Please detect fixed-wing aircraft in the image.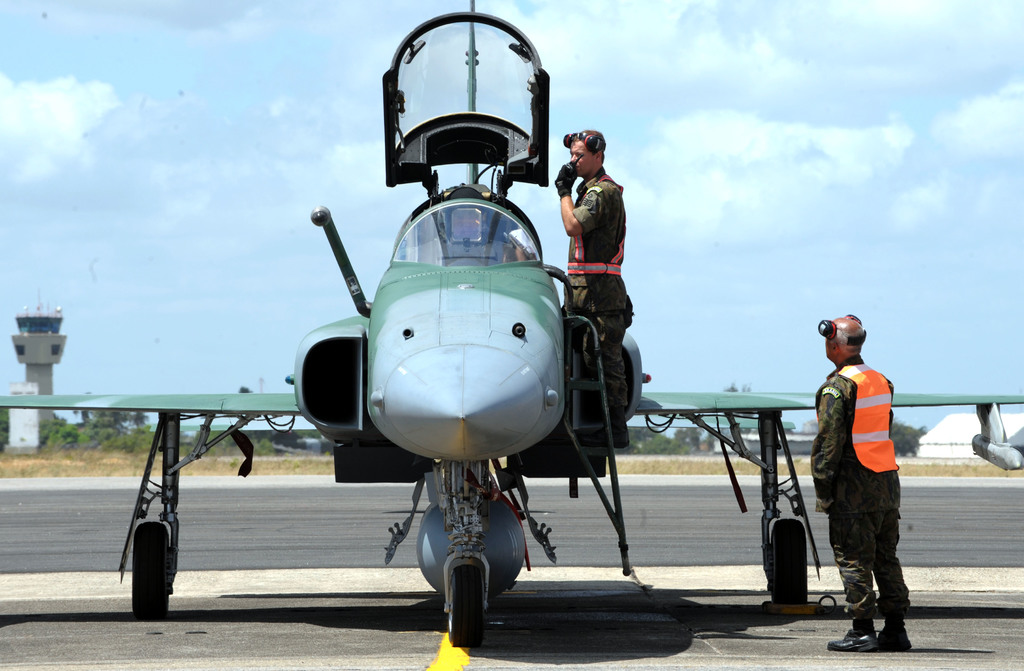
<region>0, 0, 1023, 659</region>.
